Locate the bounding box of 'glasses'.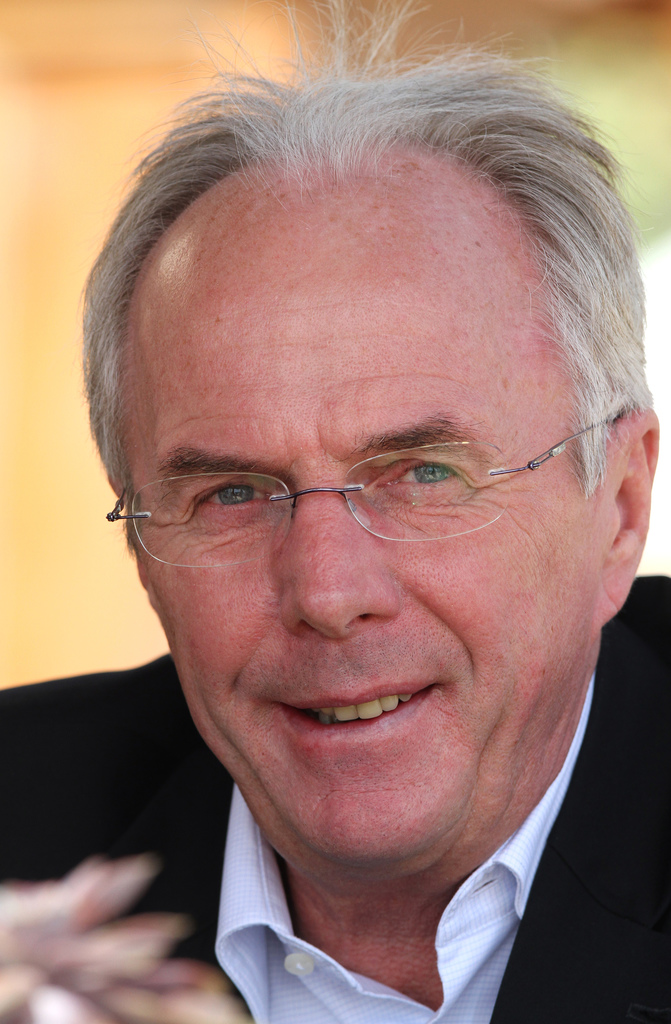
Bounding box: 107:409:596:564.
